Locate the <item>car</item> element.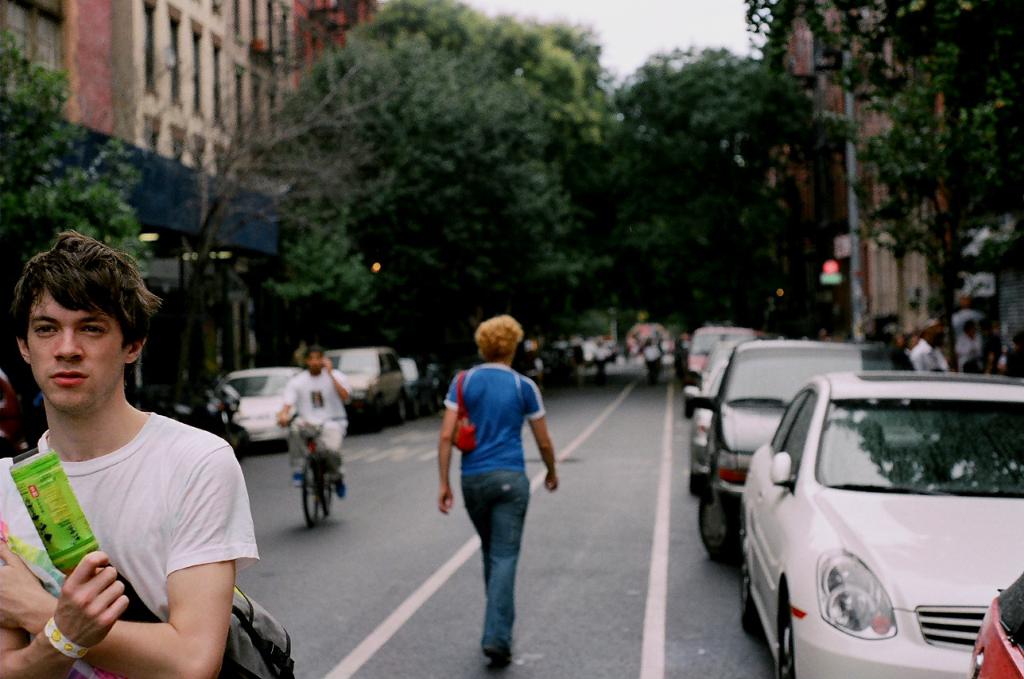
Element bbox: Rect(322, 342, 412, 420).
